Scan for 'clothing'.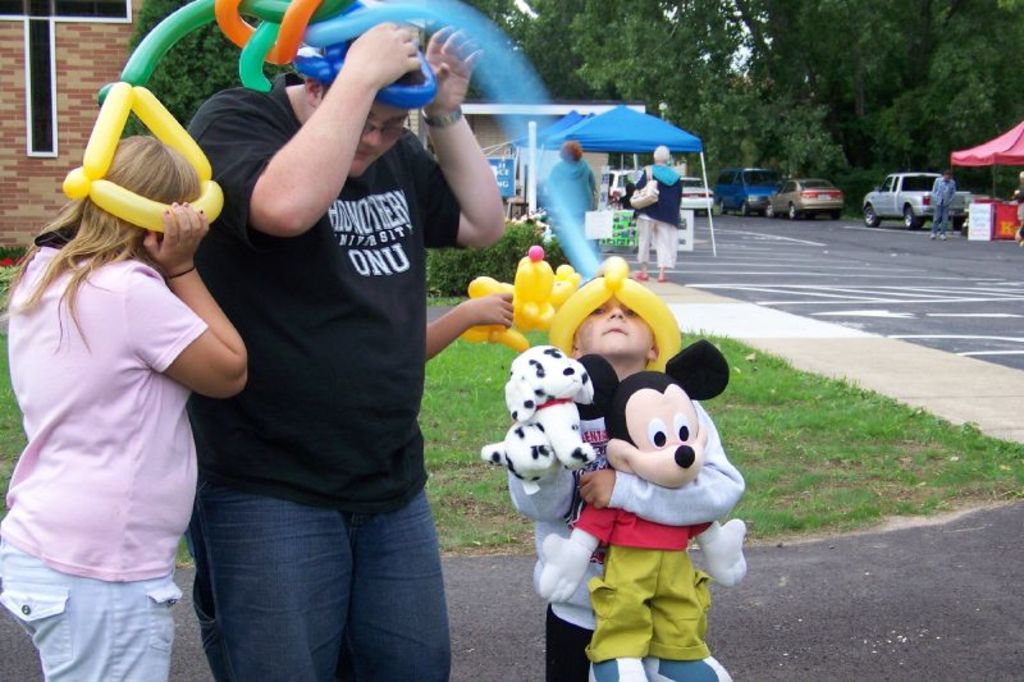
Scan result: rect(18, 163, 221, 640).
